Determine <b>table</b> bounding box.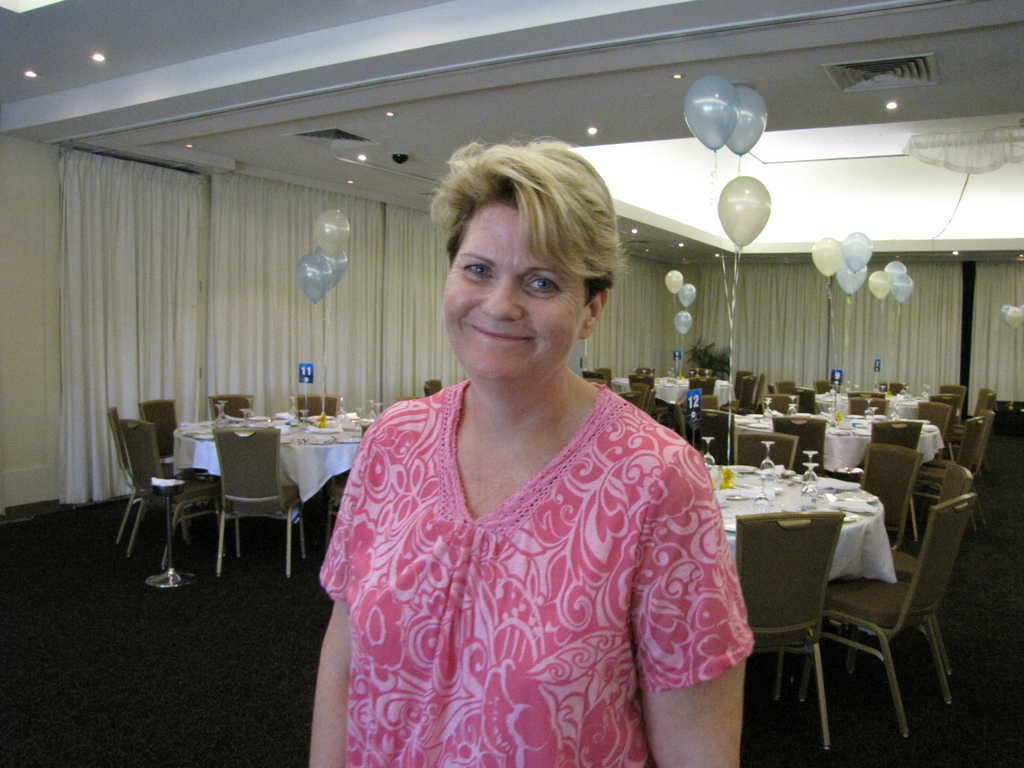
Determined: Rect(616, 371, 736, 422).
